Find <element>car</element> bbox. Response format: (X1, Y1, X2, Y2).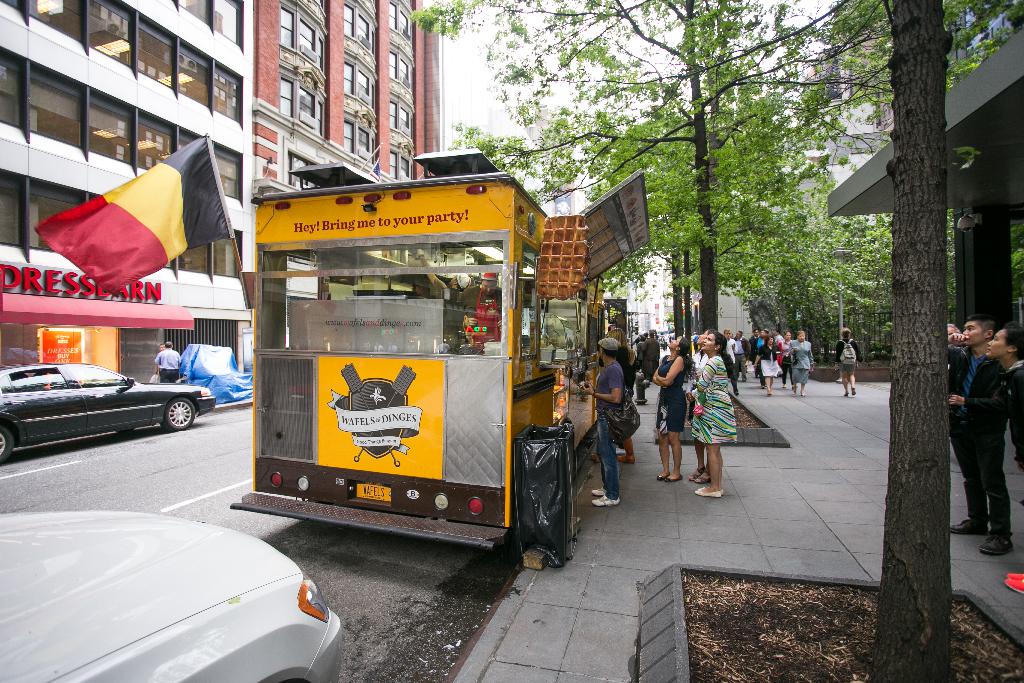
(0, 363, 213, 463).
